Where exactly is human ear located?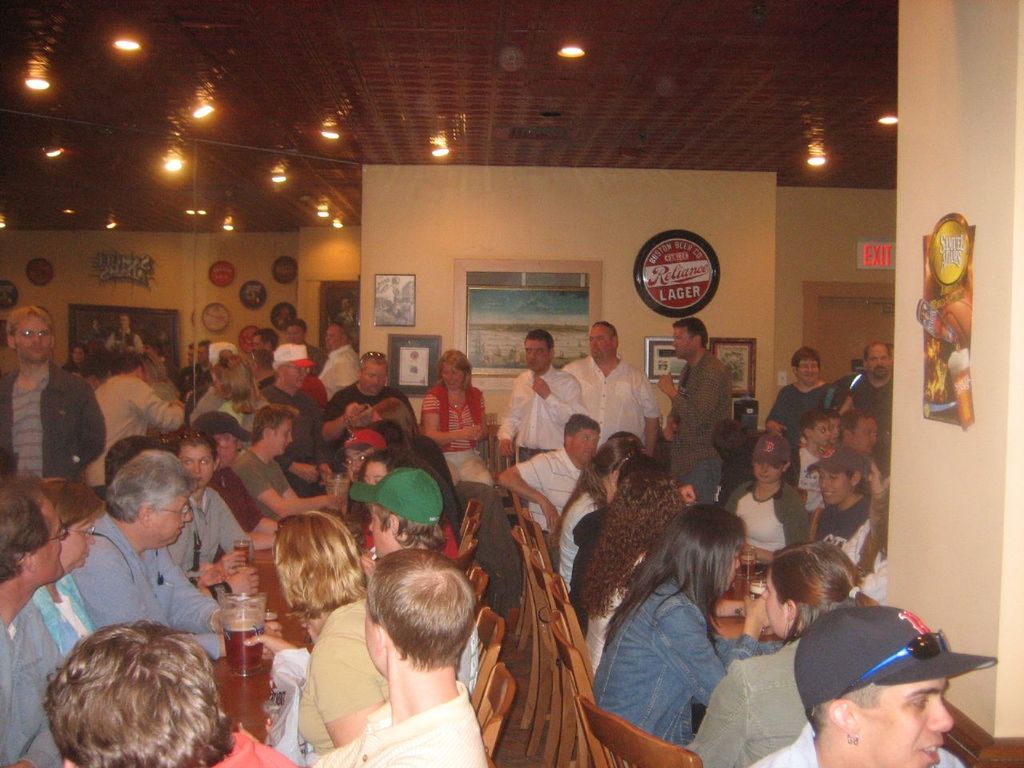
Its bounding box is l=374, t=624, r=386, b=656.
